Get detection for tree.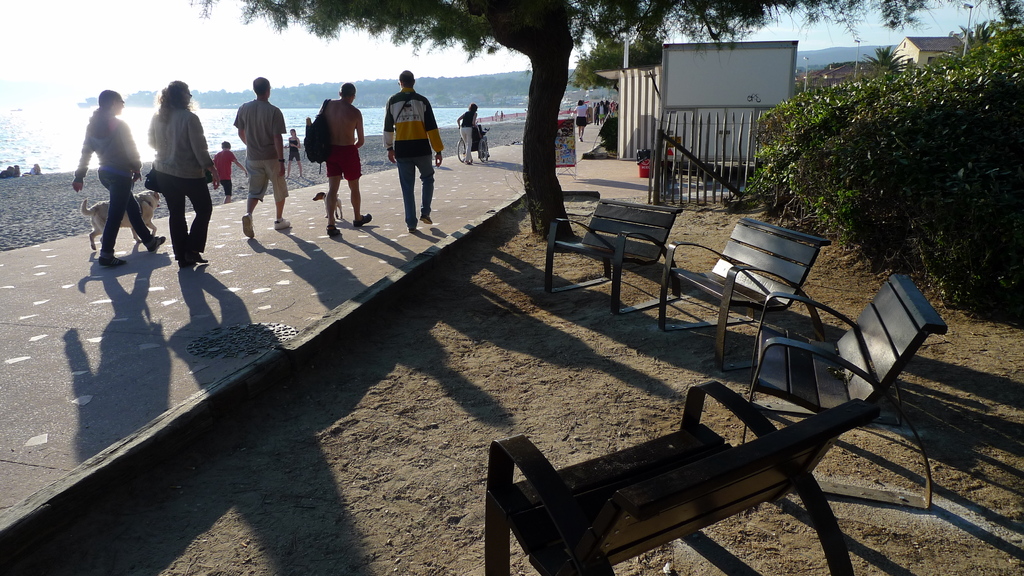
Detection: 748/0/1023/324.
